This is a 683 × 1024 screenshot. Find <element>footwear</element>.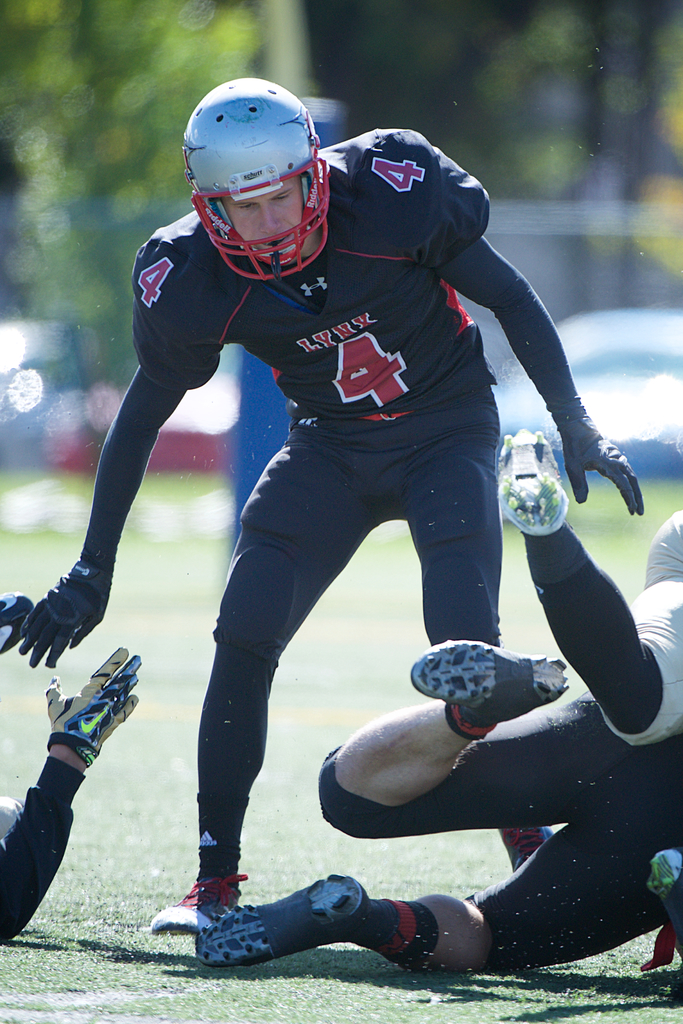
Bounding box: detection(191, 881, 242, 944).
